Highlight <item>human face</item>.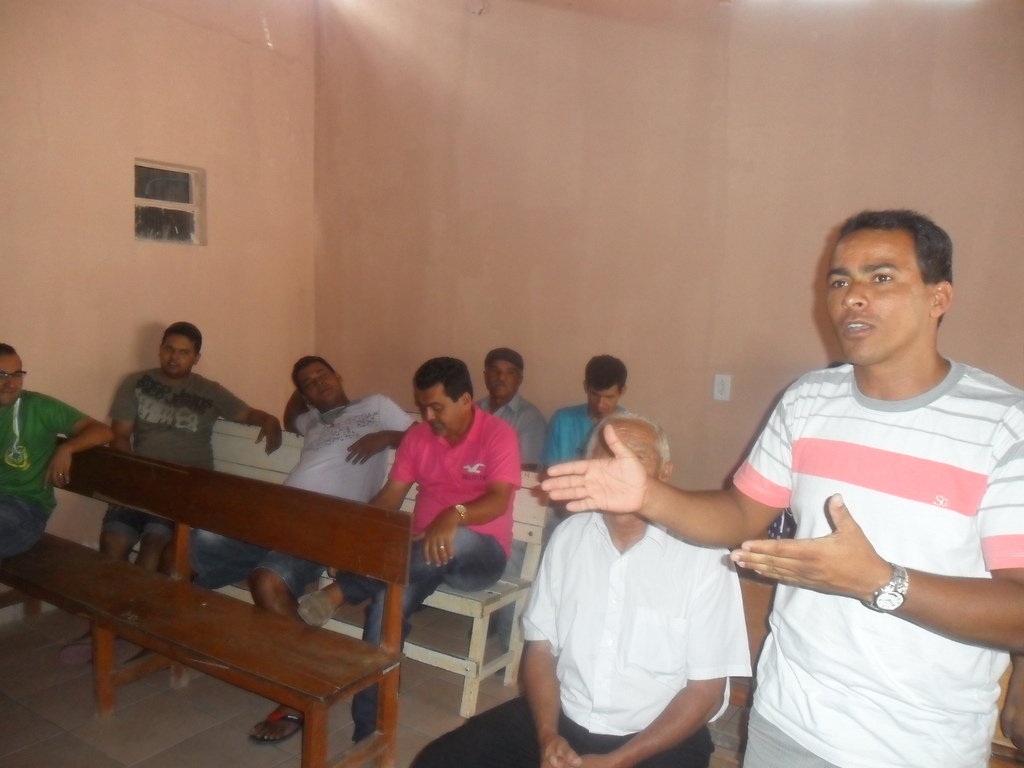
Highlighted region: left=822, top=231, right=931, bottom=369.
